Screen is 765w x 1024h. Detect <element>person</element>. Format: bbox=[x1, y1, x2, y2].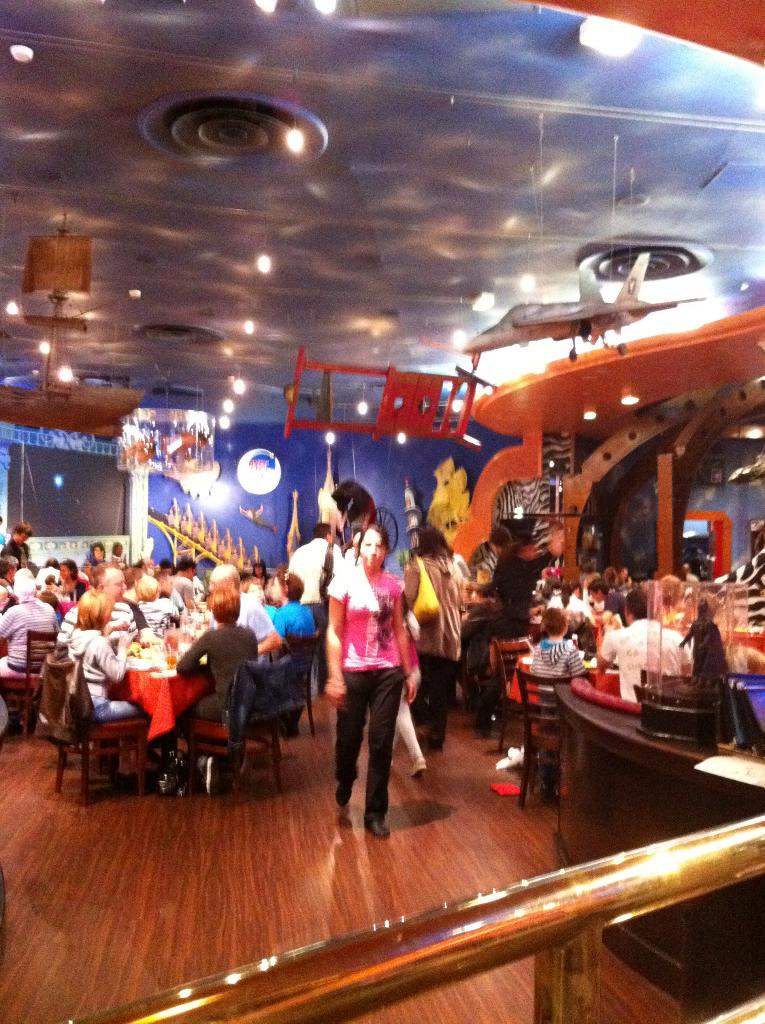
bbox=[171, 582, 257, 776].
